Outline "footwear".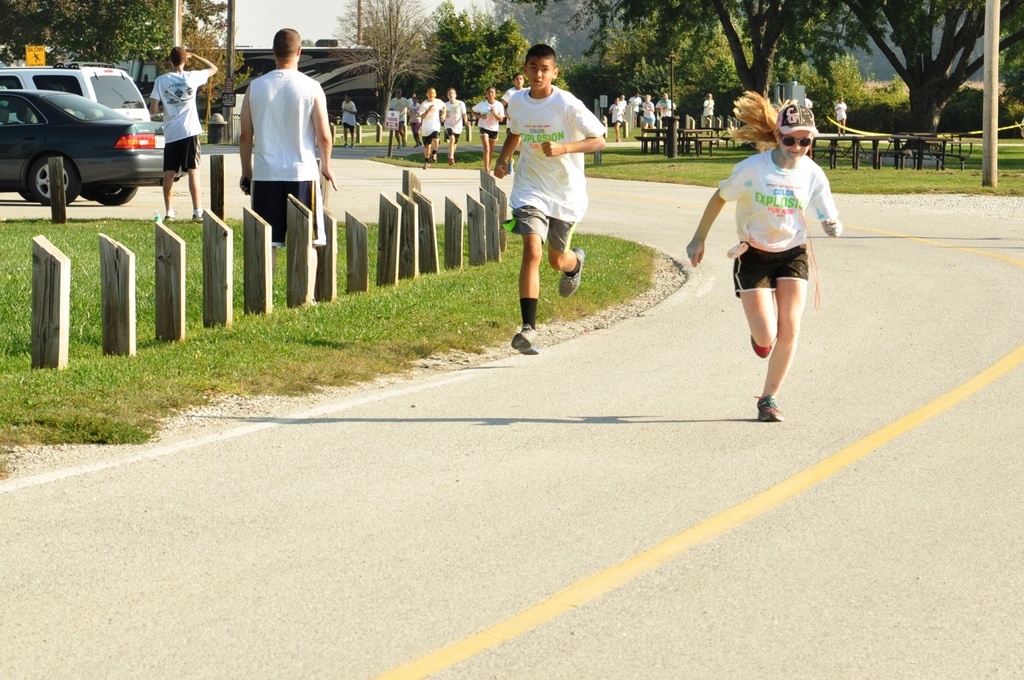
Outline: region(756, 391, 783, 424).
